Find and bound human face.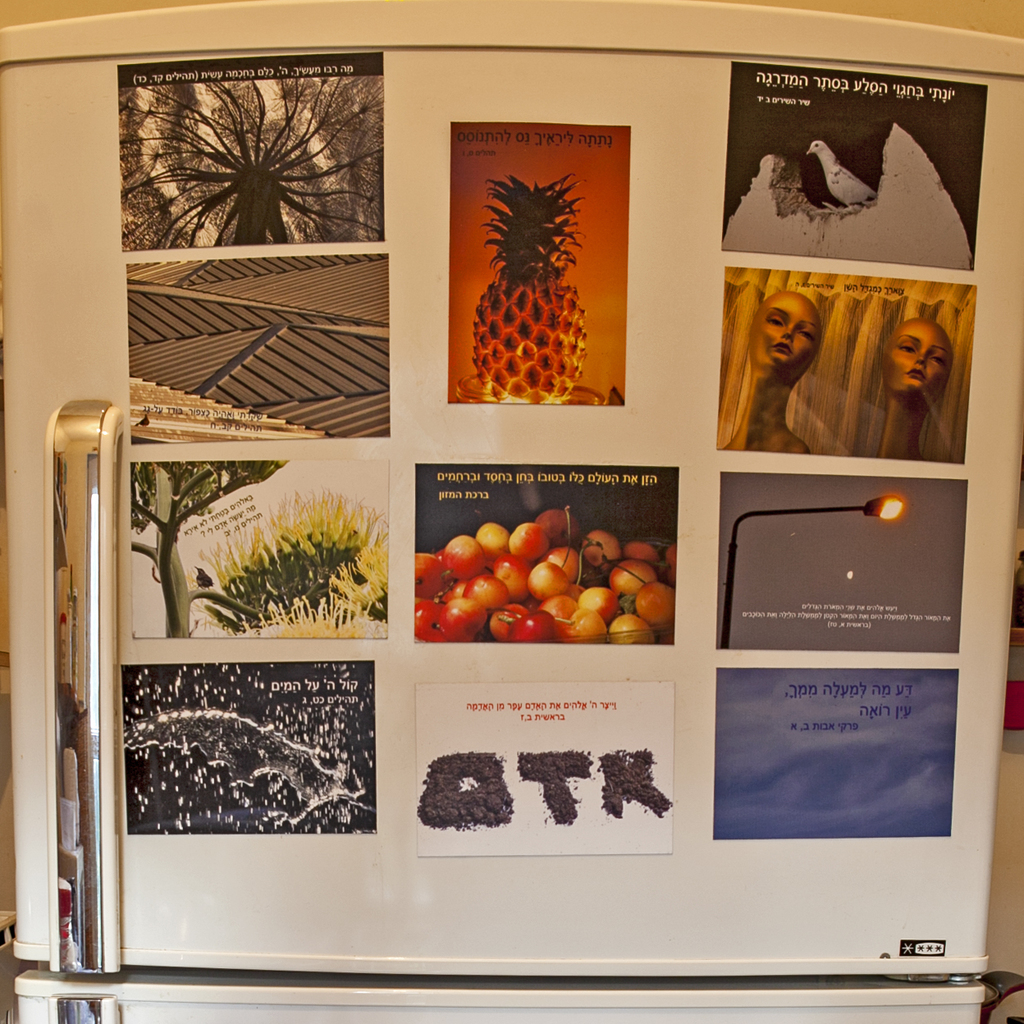
Bound: crop(886, 320, 951, 400).
